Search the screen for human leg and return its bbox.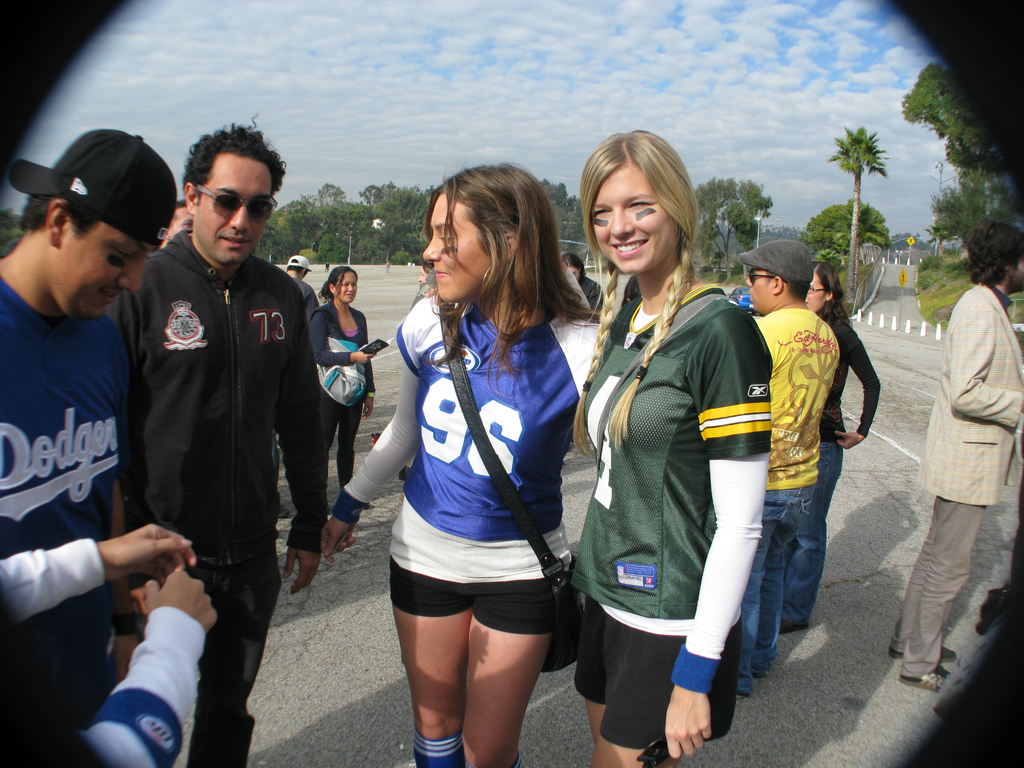
Found: pyautogui.locateOnScreen(178, 543, 277, 767).
